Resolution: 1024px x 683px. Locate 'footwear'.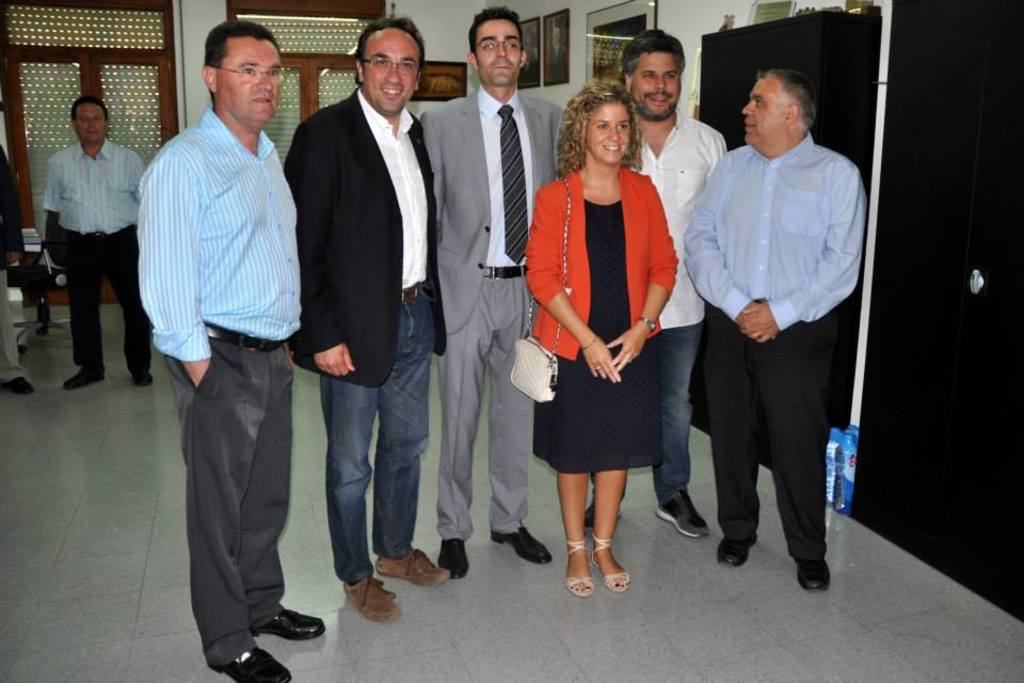
bbox=(432, 534, 475, 582).
